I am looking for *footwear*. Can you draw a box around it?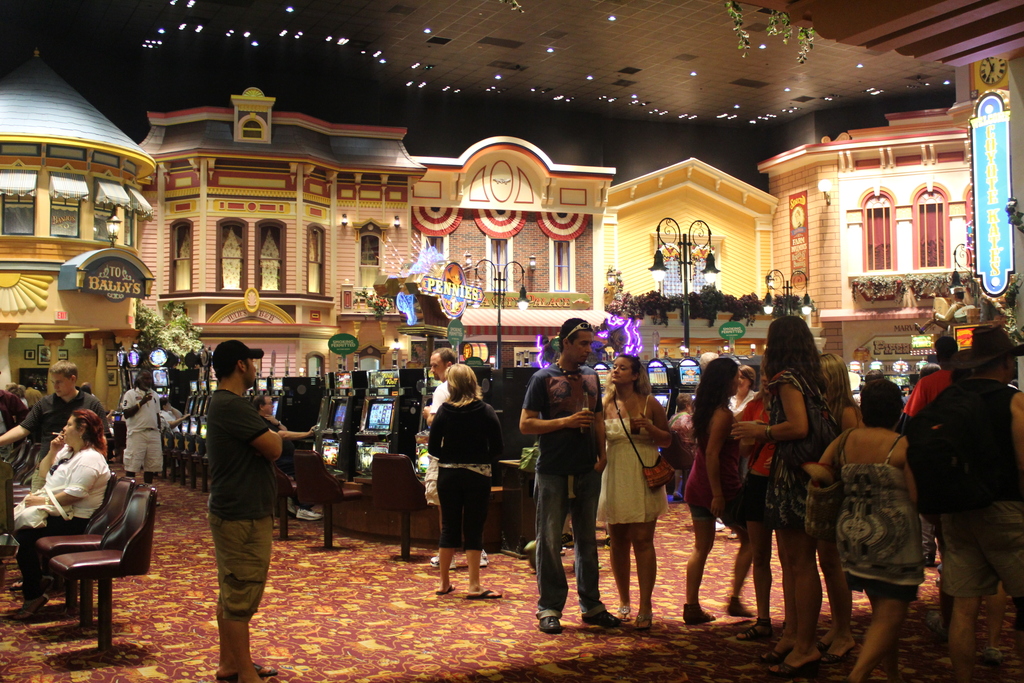
Sure, the bounding box is rect(538, 617, 563, 634).
